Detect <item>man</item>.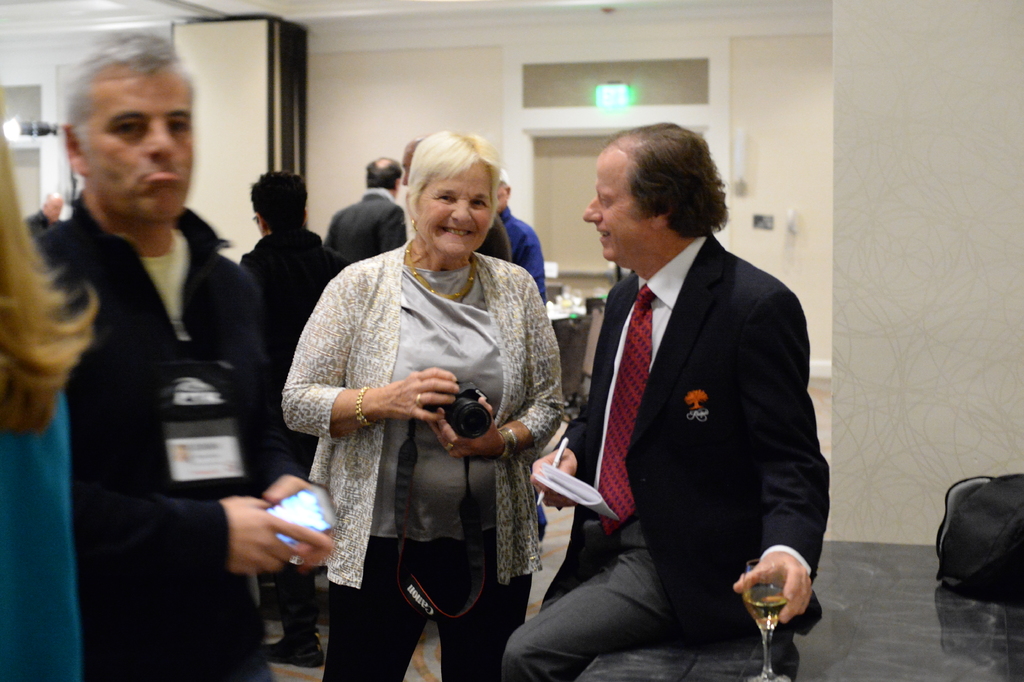
Detected at detection(238, 172, 343, 674).
